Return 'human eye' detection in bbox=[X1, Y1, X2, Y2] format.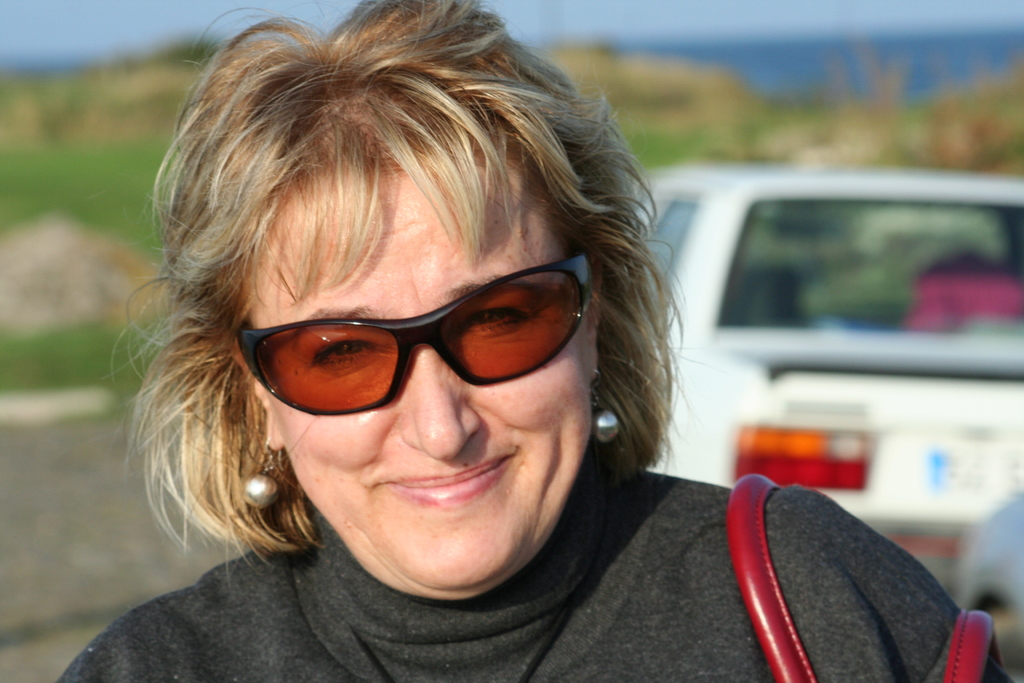
bbox=[460, 299, 534, 337].
